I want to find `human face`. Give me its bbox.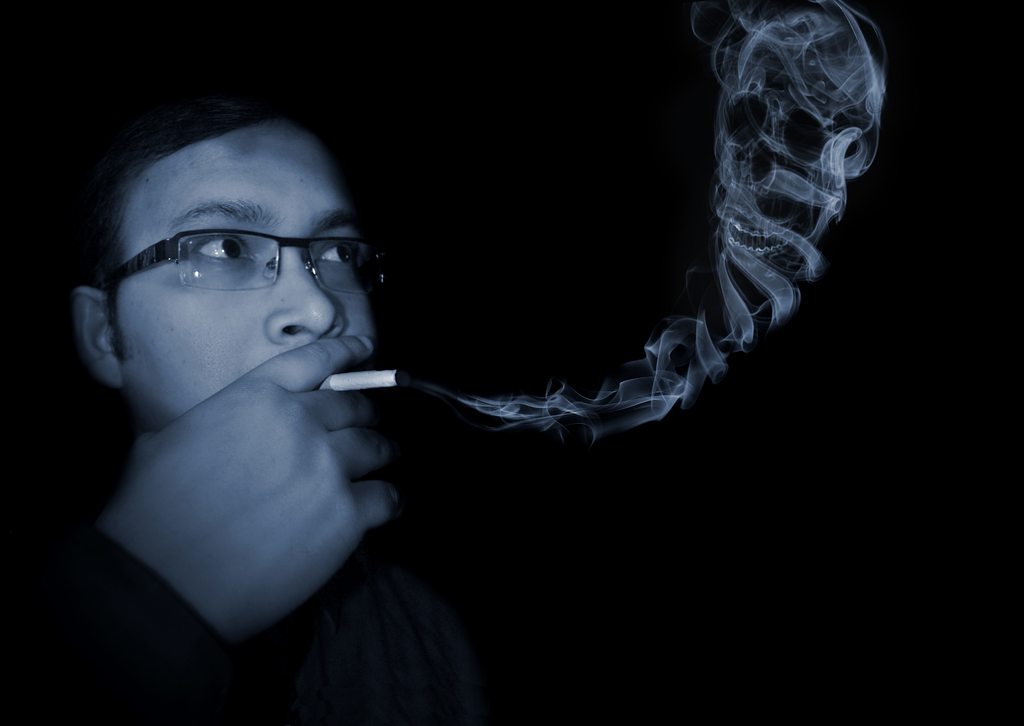
crop(108, 118, 378, 427).
